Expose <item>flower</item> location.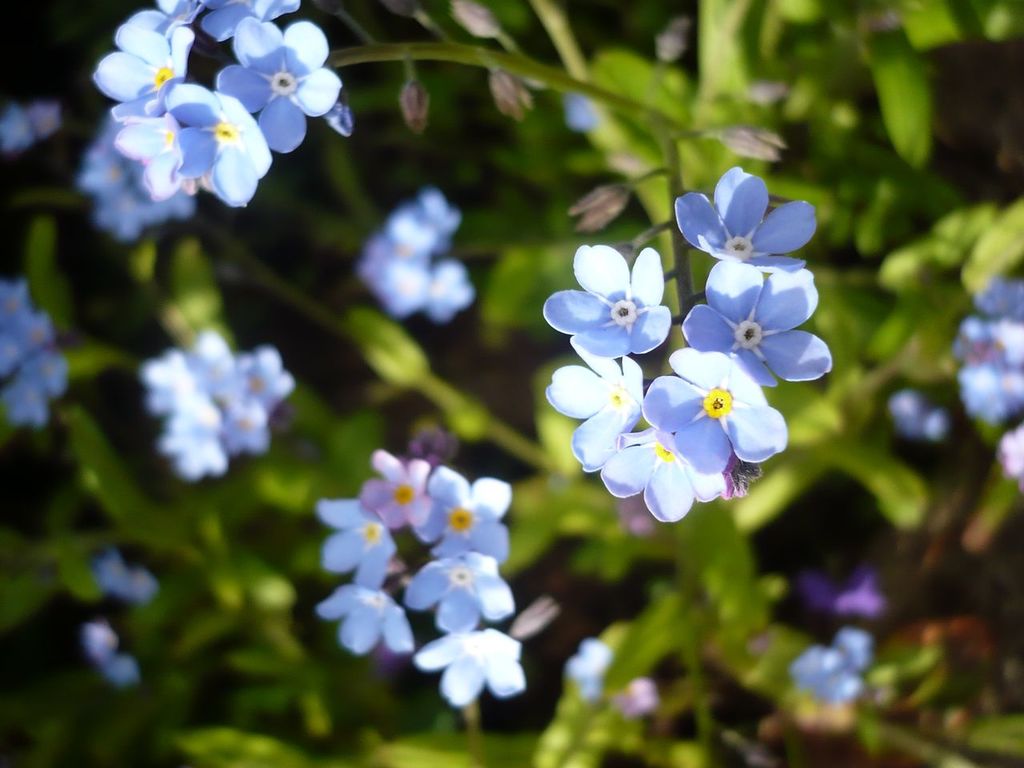
Exposed at bbox(395, 550, 513, 630).
